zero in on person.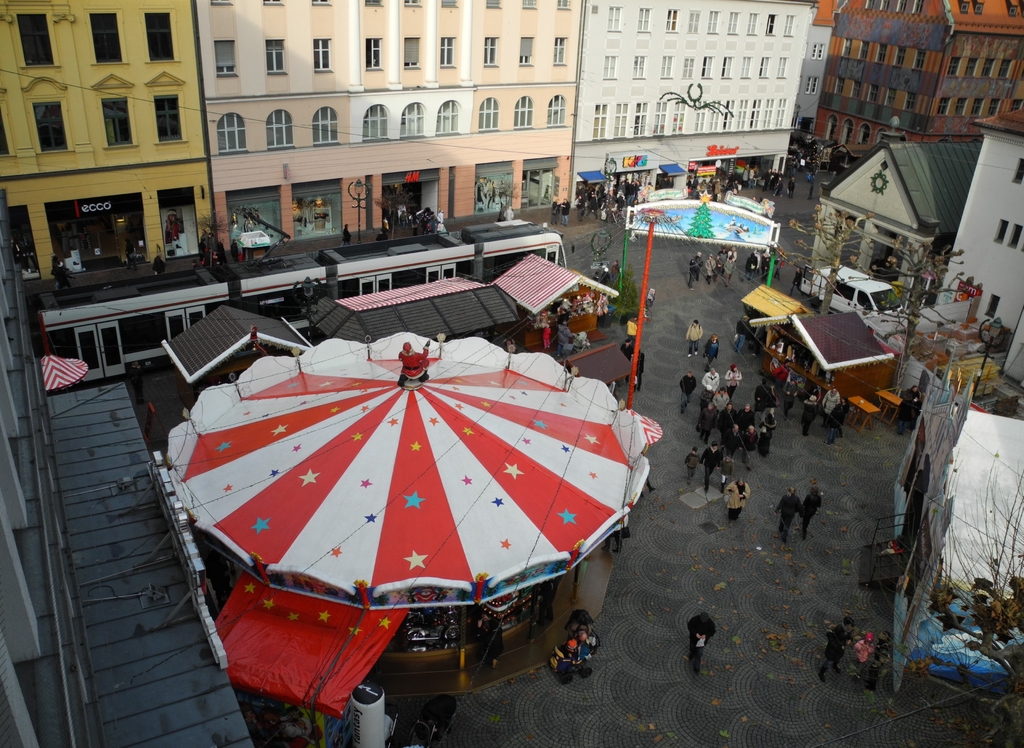
Zeroed in: l=819, t=384, r=842, b=423.
